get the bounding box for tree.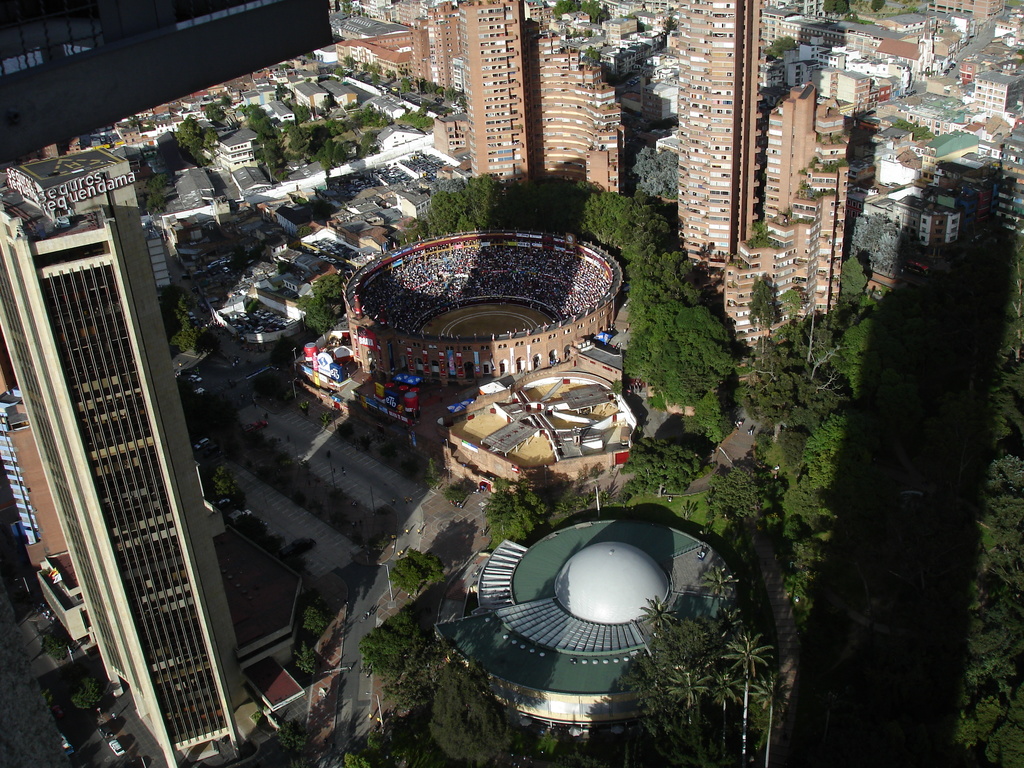
{"left": 237, "top": 99, "right": 277, "bottom": 129}.
